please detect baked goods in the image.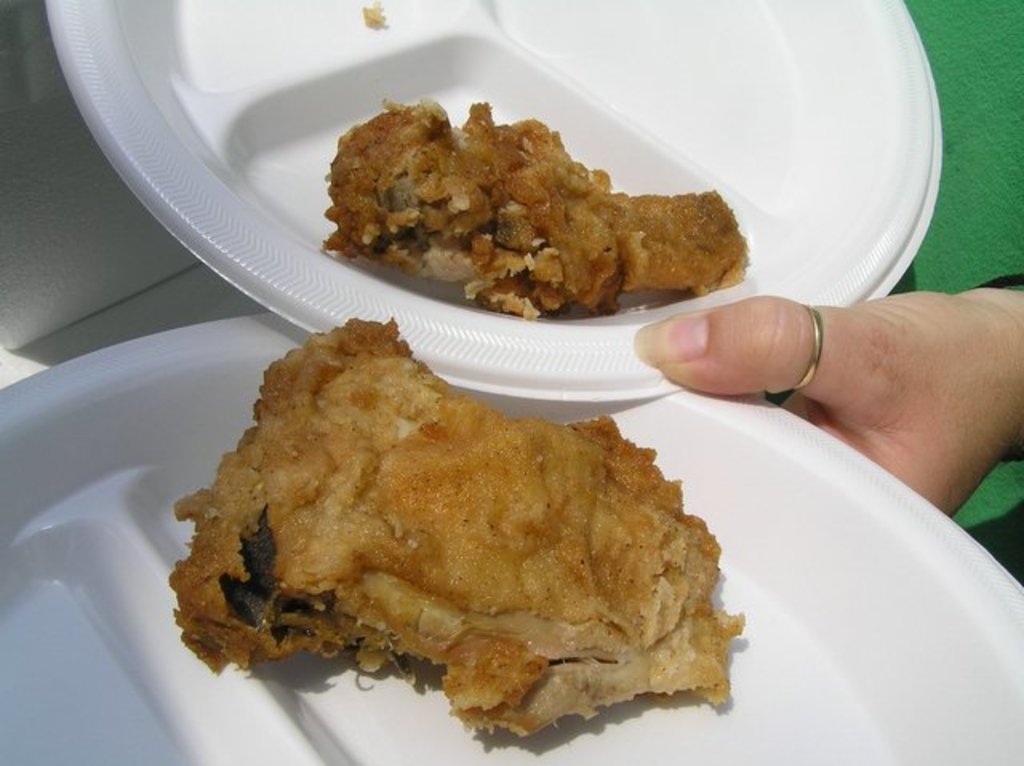
x1=179, y1=301, x2=731, y2=747.
